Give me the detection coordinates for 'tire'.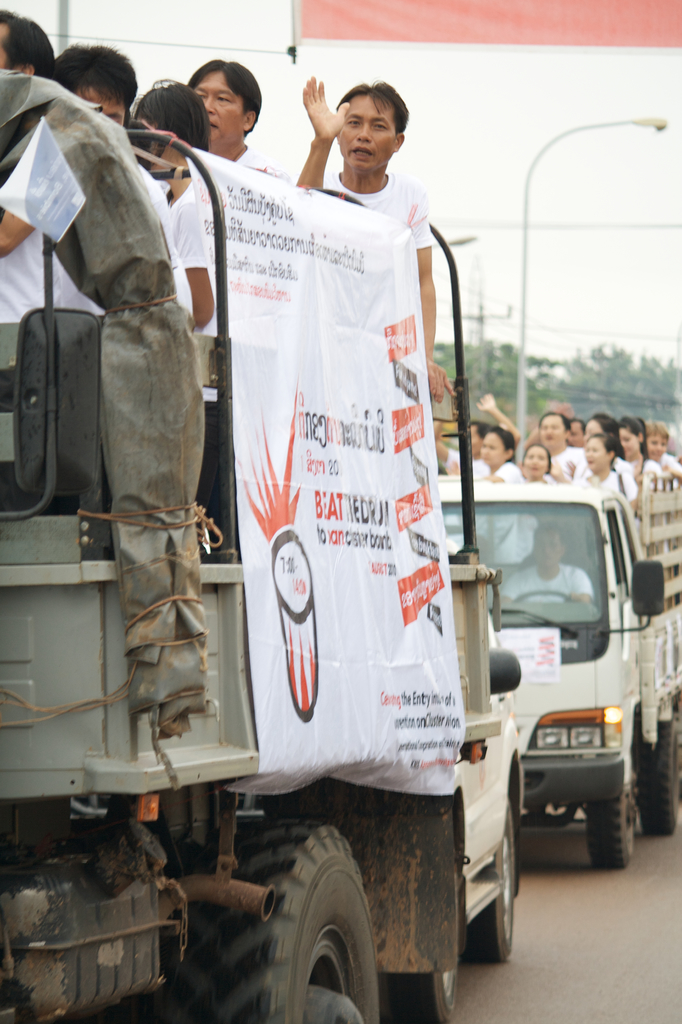
<region>636, 714, 681, 840</region>.
